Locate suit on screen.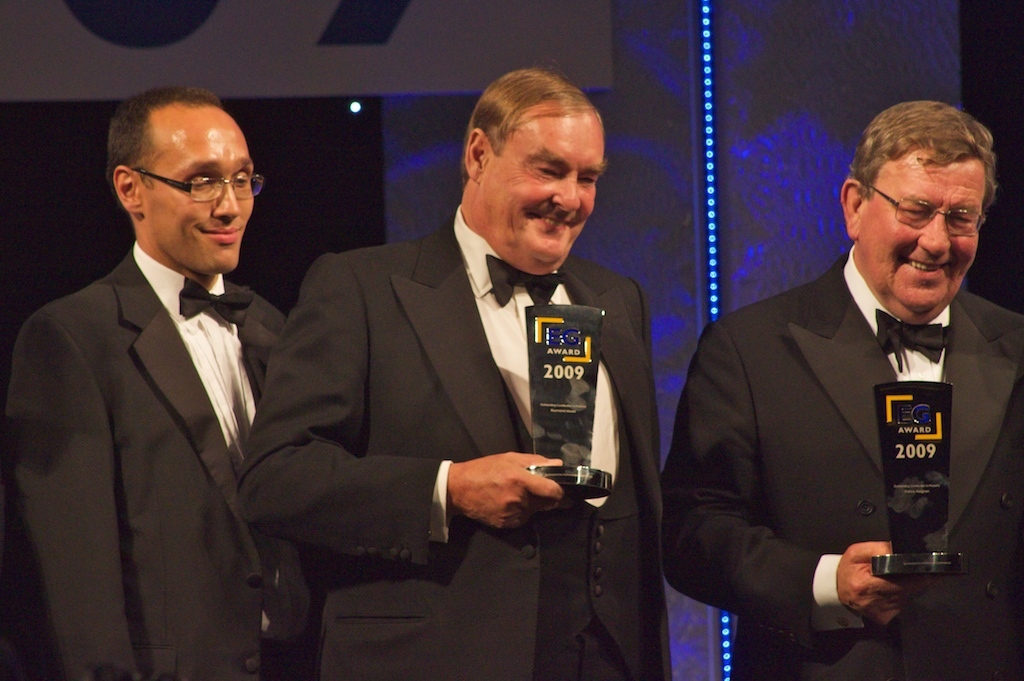
On screen at x1=681, y1=190, x2=1014, y2=659.
